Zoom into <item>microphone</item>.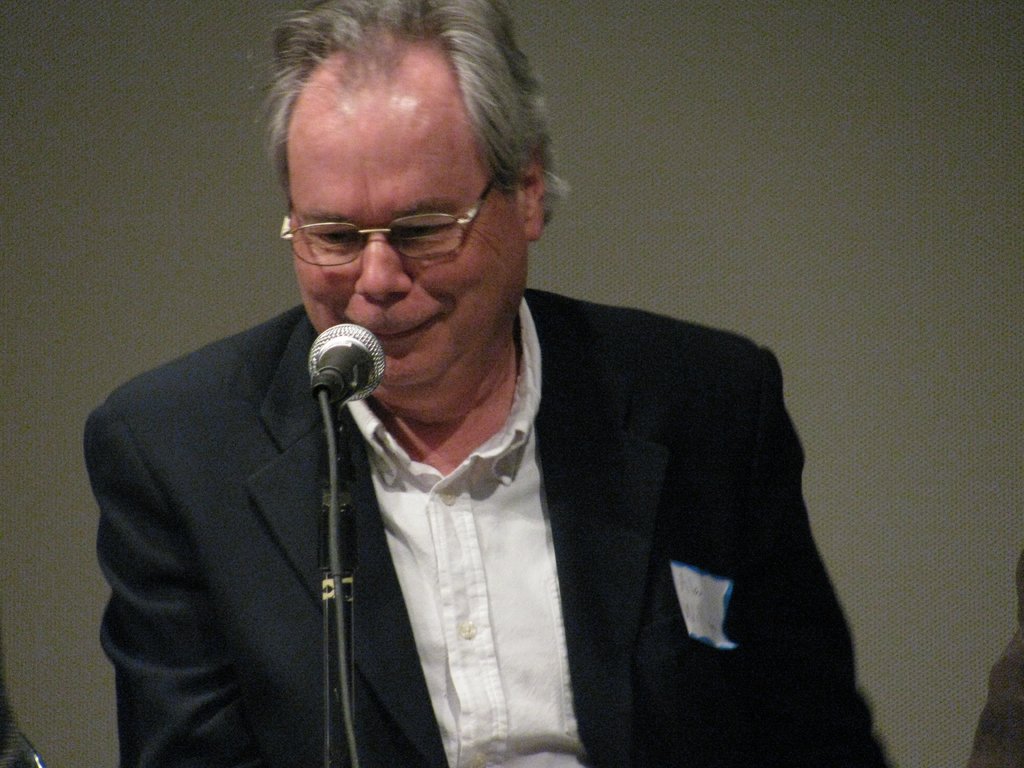
Zoom target: (287, 319, 381, 415).
